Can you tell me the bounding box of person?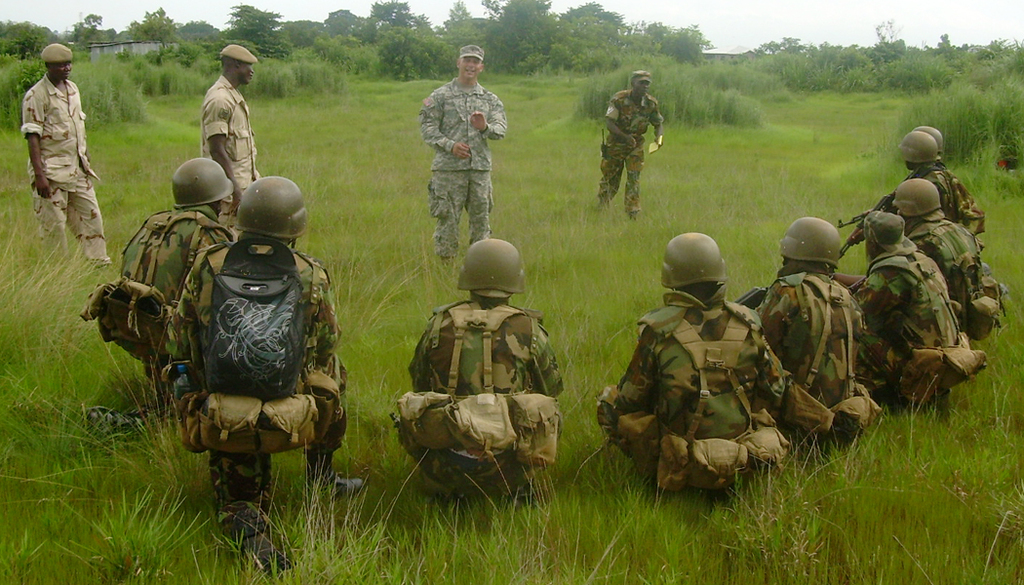
select_region(890, 176, 1009, 348).
